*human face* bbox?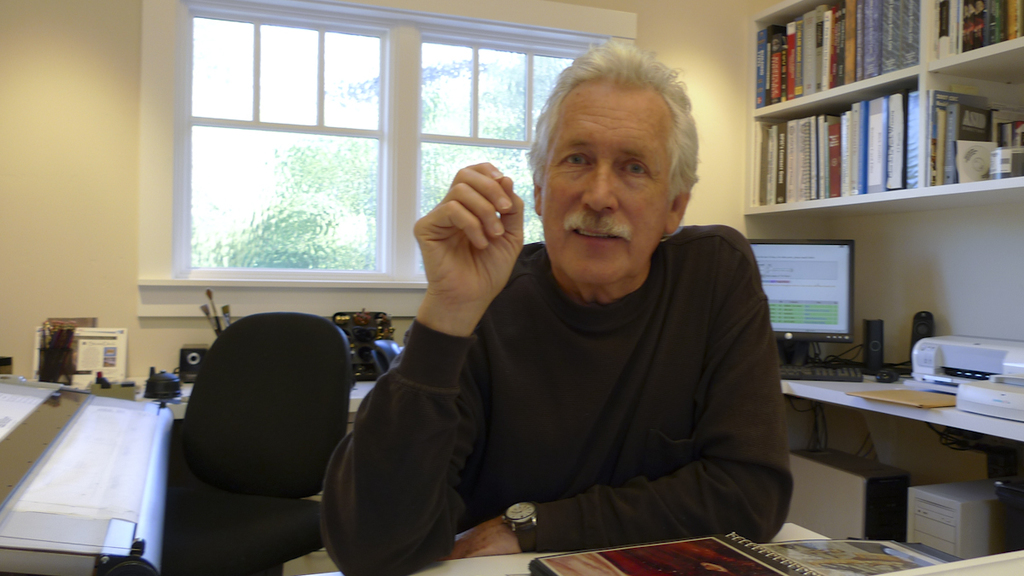
543,82,668,287
